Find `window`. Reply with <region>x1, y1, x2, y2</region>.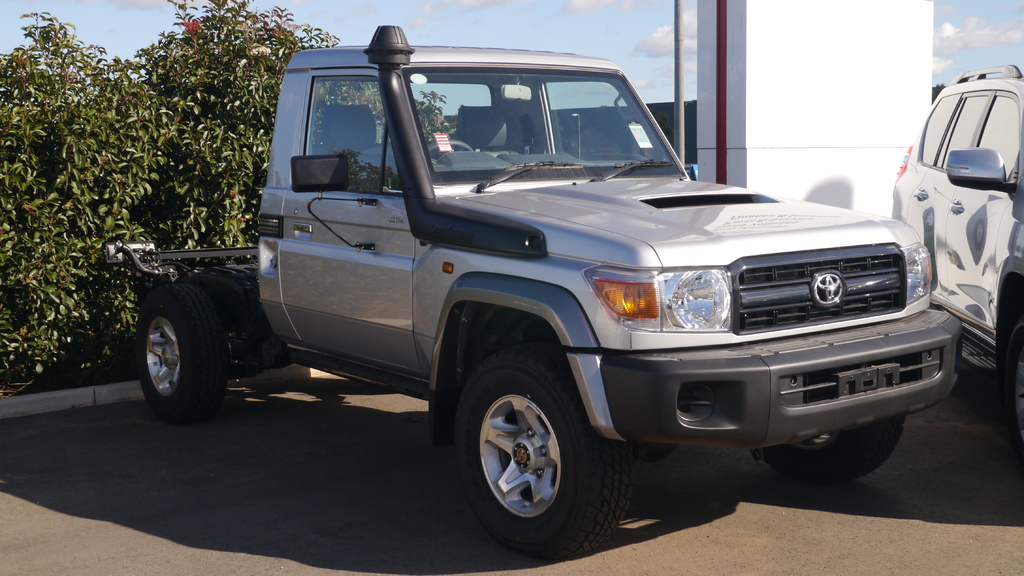
<region>304, 71, 403, 195</region>.
